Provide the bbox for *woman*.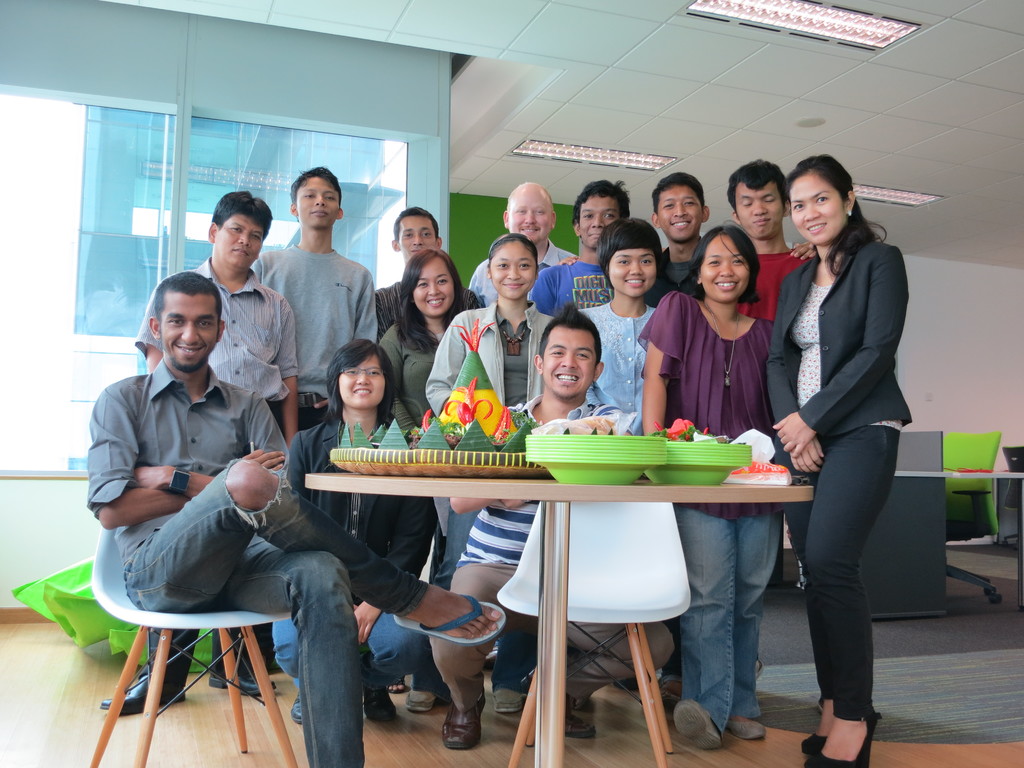
(x1=422, y1=232, x2=568, y2=702).
